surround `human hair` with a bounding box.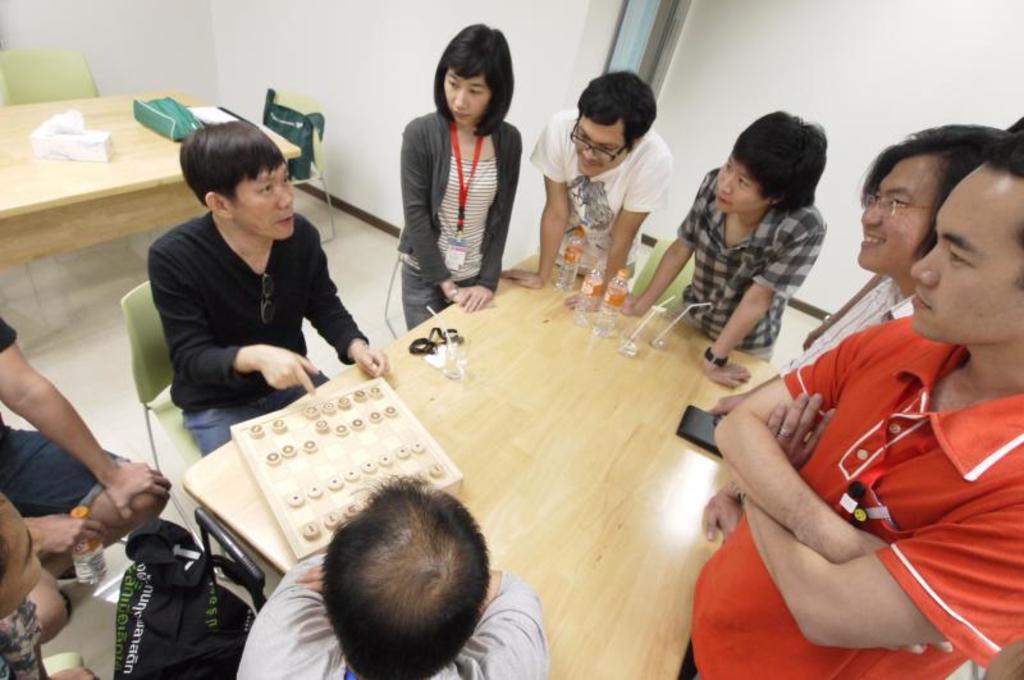
bbox(724, 109, 829, 211).
